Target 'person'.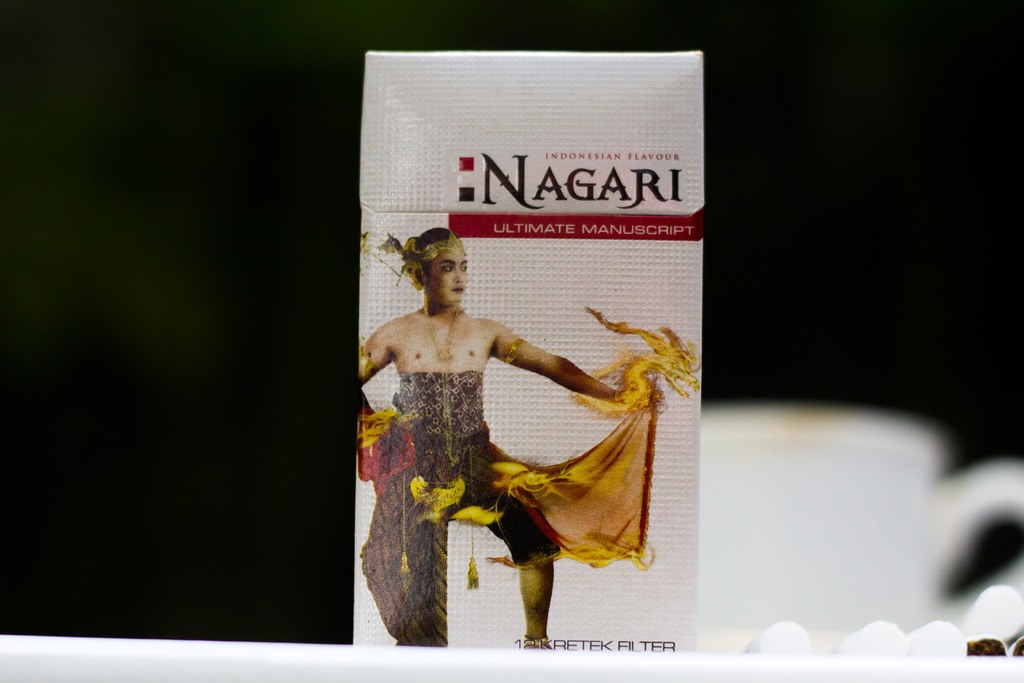
Target region: crop(358, 226, 661, 648).
